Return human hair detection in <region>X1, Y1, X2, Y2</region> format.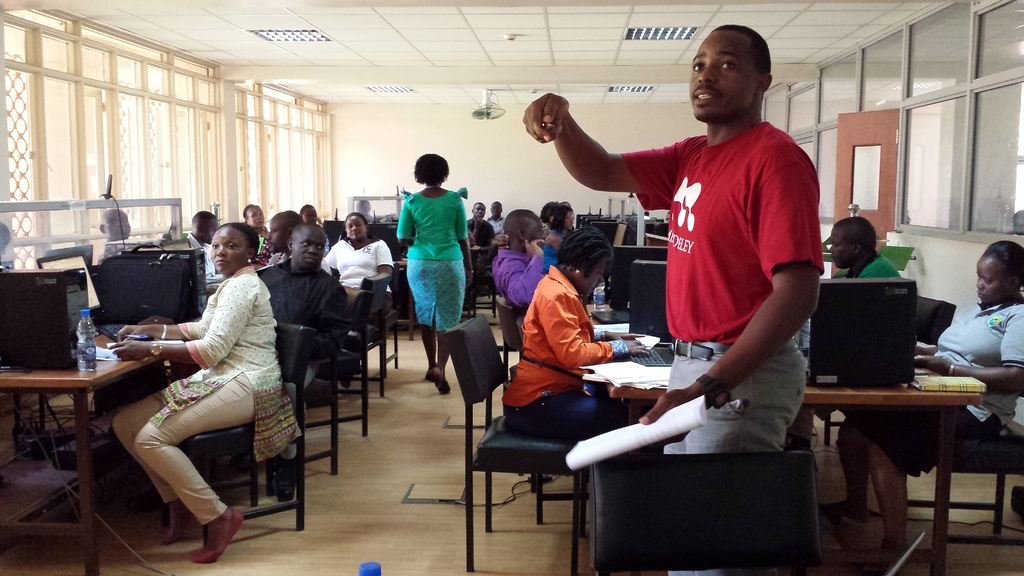
<region>292, 225, 319, 230</region>.
